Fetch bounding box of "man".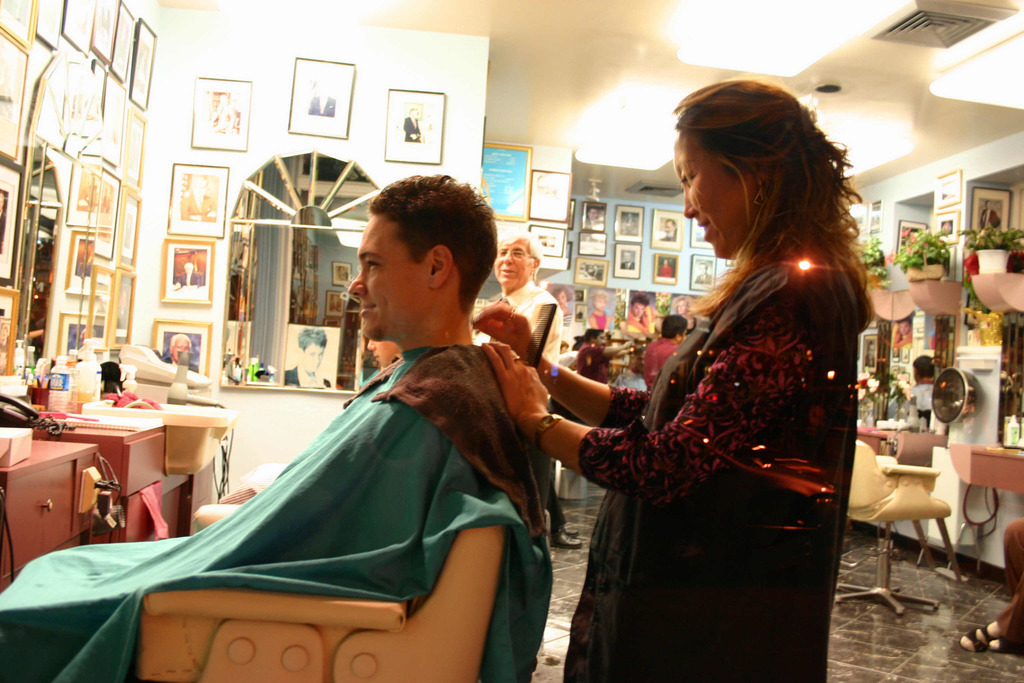
Bbox: detection(166, 331, 195, 374).
